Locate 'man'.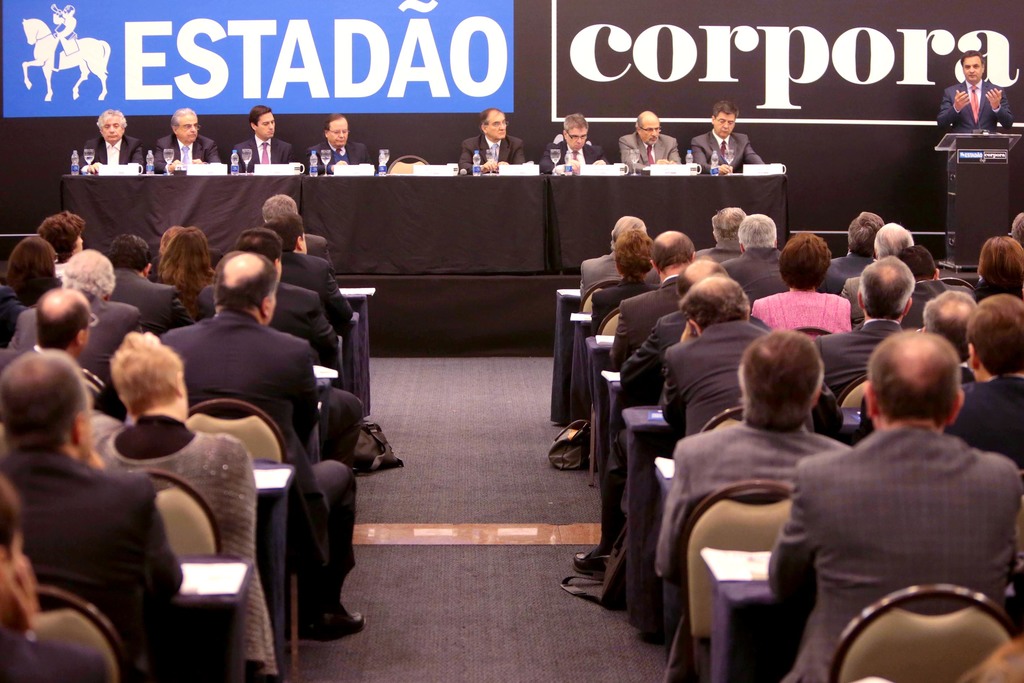
Bounding box: box(227, 222, 345, 375).
